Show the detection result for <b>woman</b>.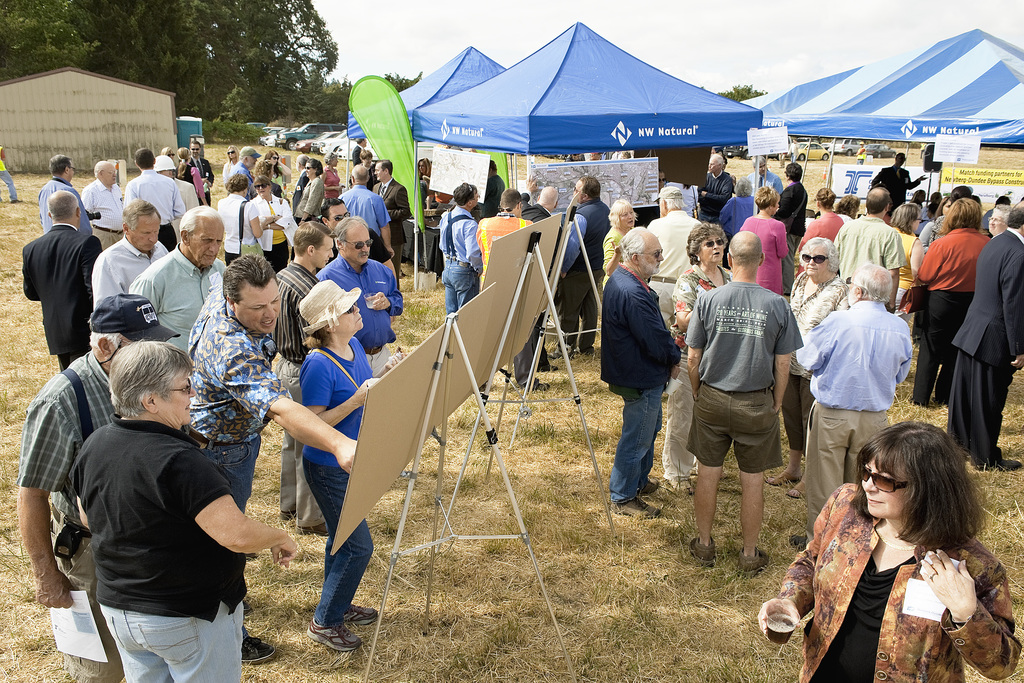
bbox=(419, 156, 429, 192).
